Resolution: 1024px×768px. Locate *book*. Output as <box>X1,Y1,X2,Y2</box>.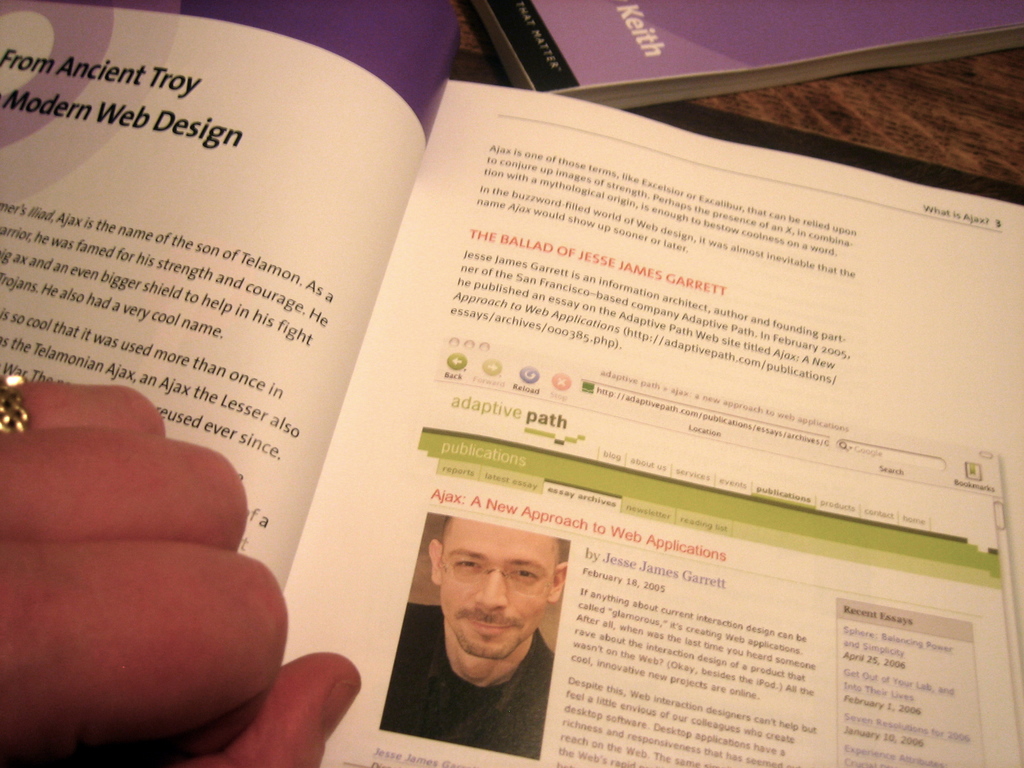
<box>0,42,1023,755</box>.
